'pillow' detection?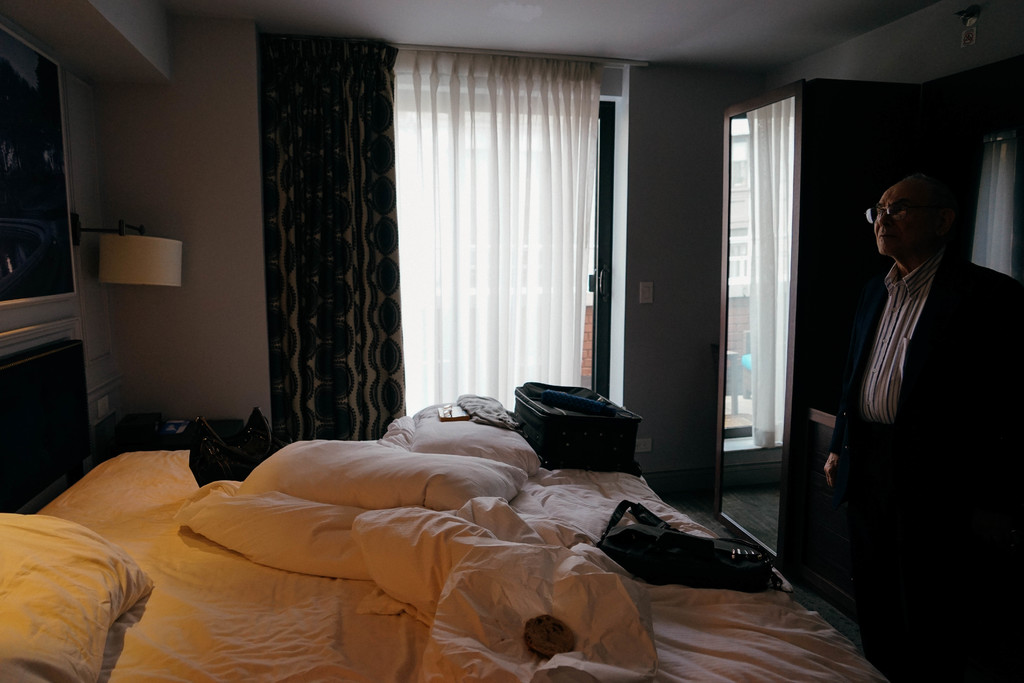
(381,403,540,481)
